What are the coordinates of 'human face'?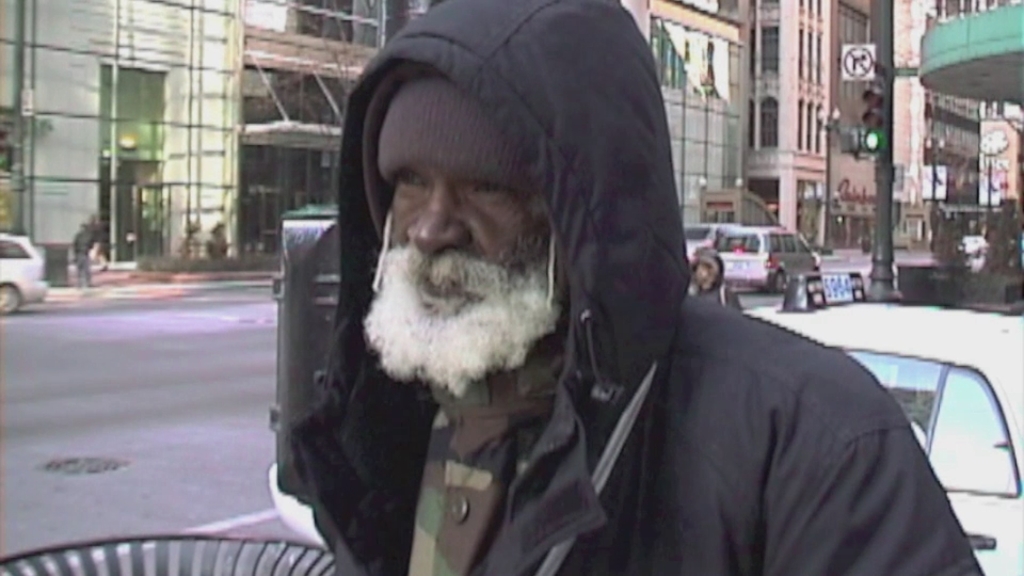
locate(382, 155, 562, 359).
